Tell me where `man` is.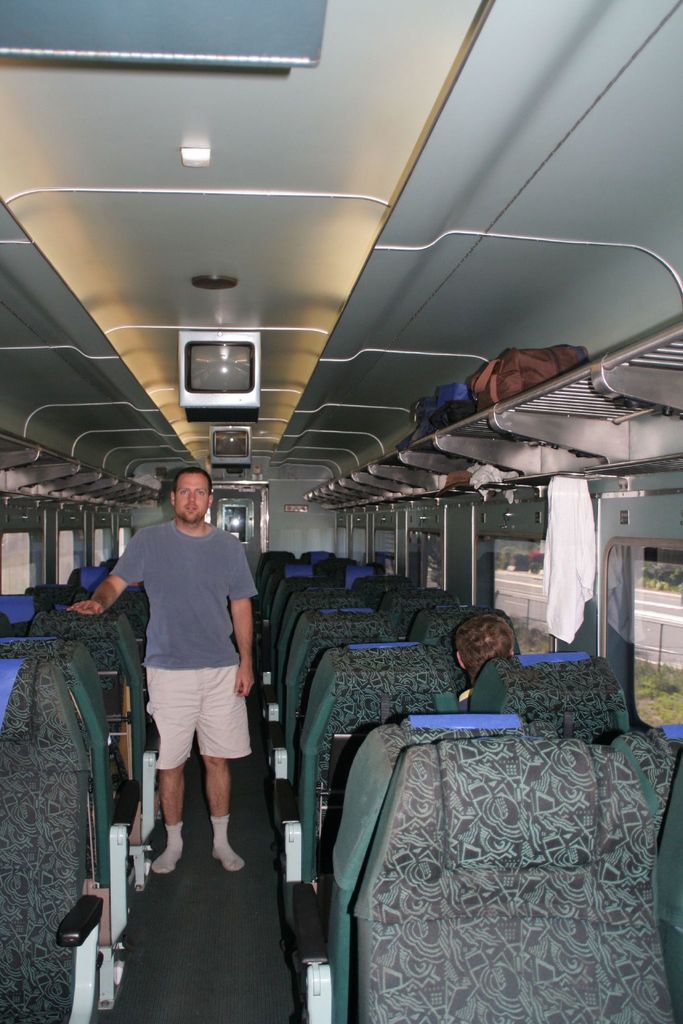
`man` is at <bbox>99, 450, 267, 940</bbox>.
